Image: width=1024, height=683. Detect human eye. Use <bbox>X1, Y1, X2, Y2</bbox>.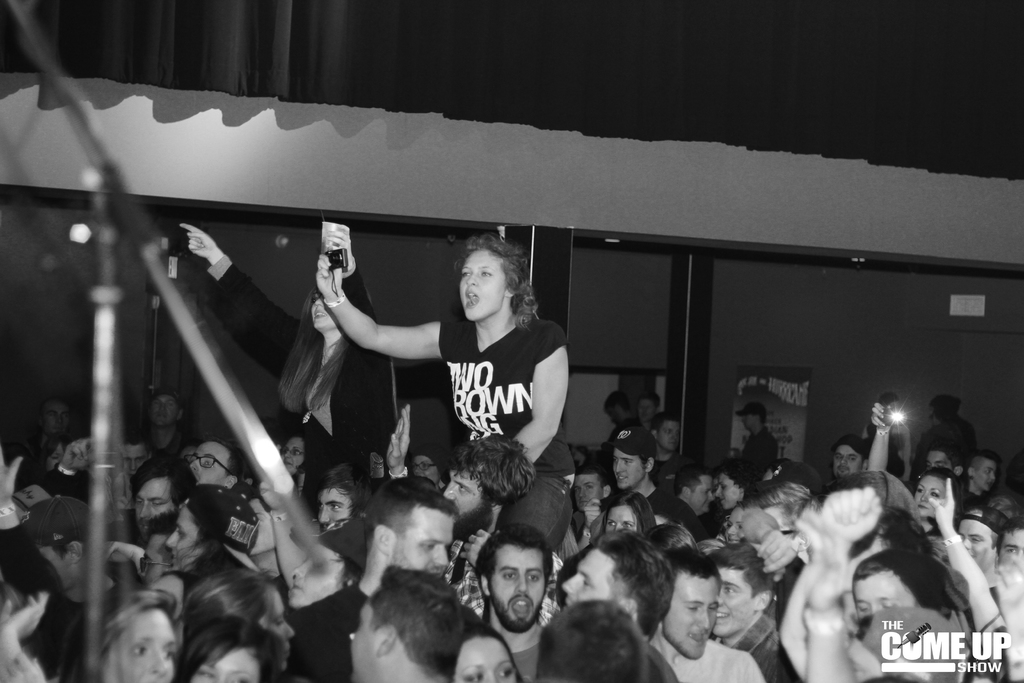
<bbox>857, 602, 868, 614</bbox>.
